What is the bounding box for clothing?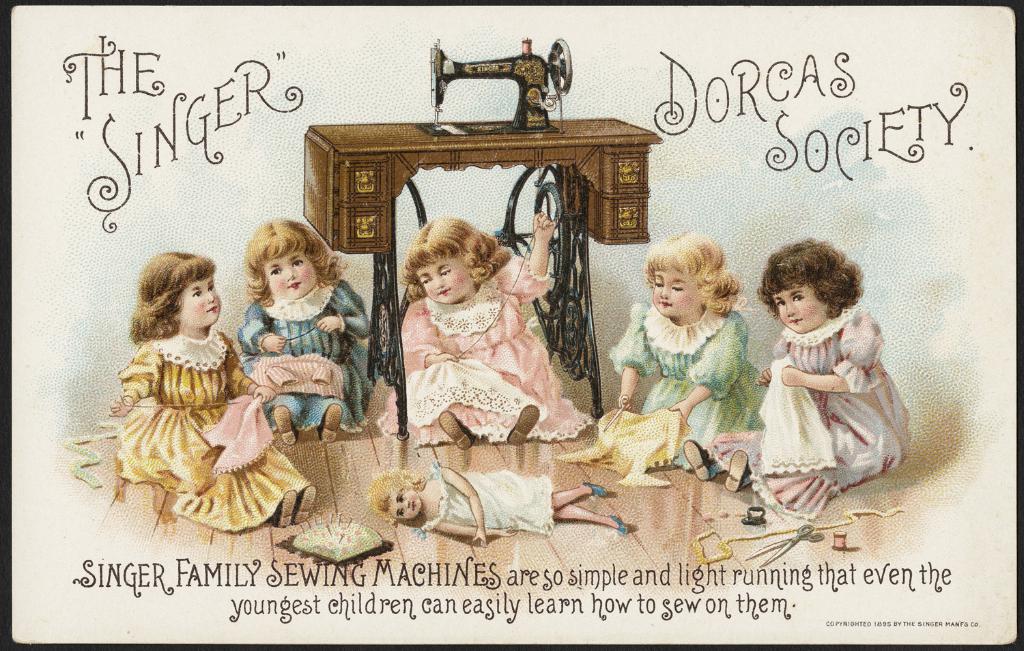
<bbox>376, 251, 591, 442</bbox>.
